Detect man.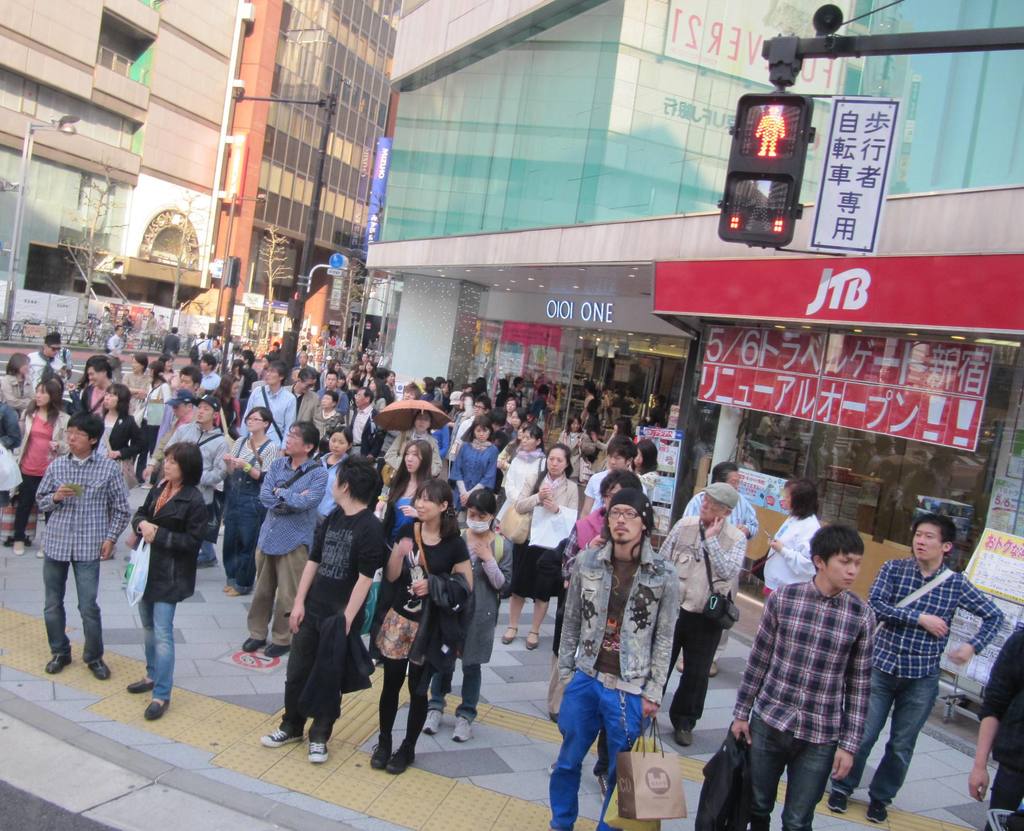
Detected at <box>967,622,1023,830</box>.
